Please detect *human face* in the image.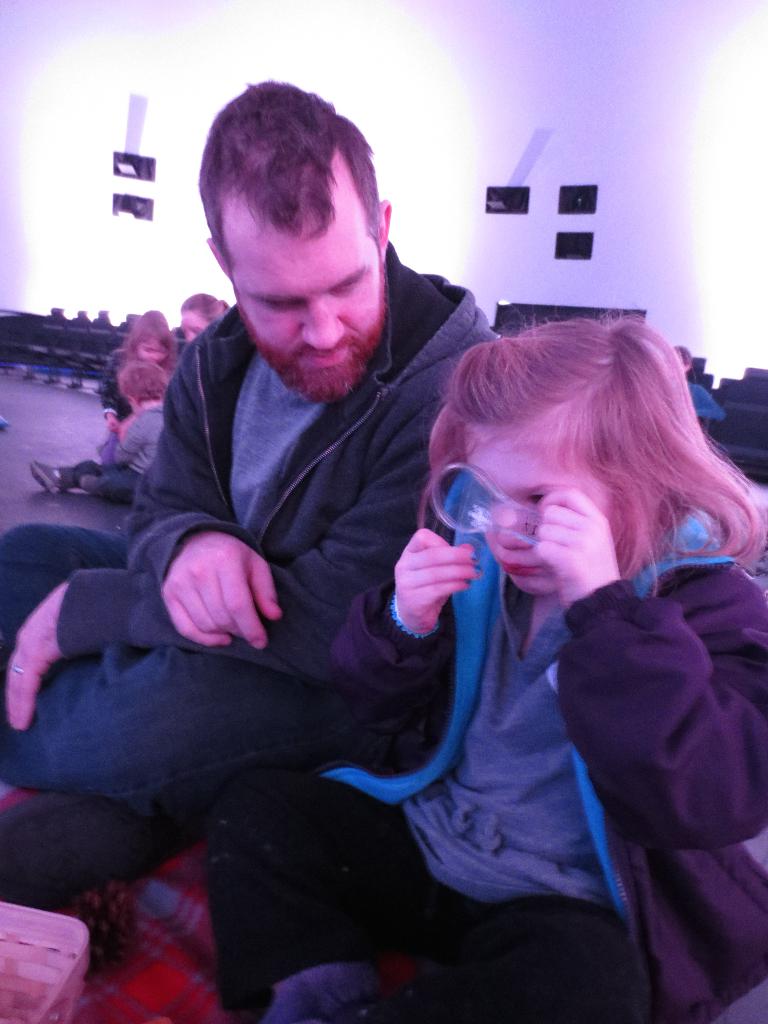
BBox(461, 426, 617, 603).
